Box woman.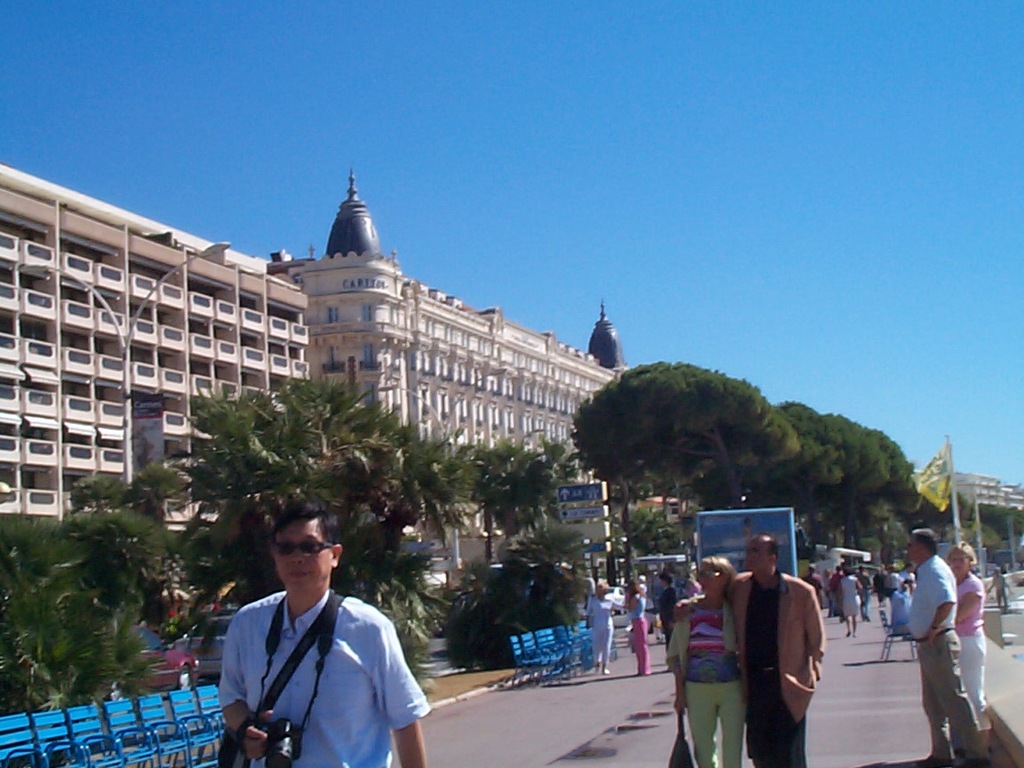
x1=626, y1=583, x2=652, y2=675.
